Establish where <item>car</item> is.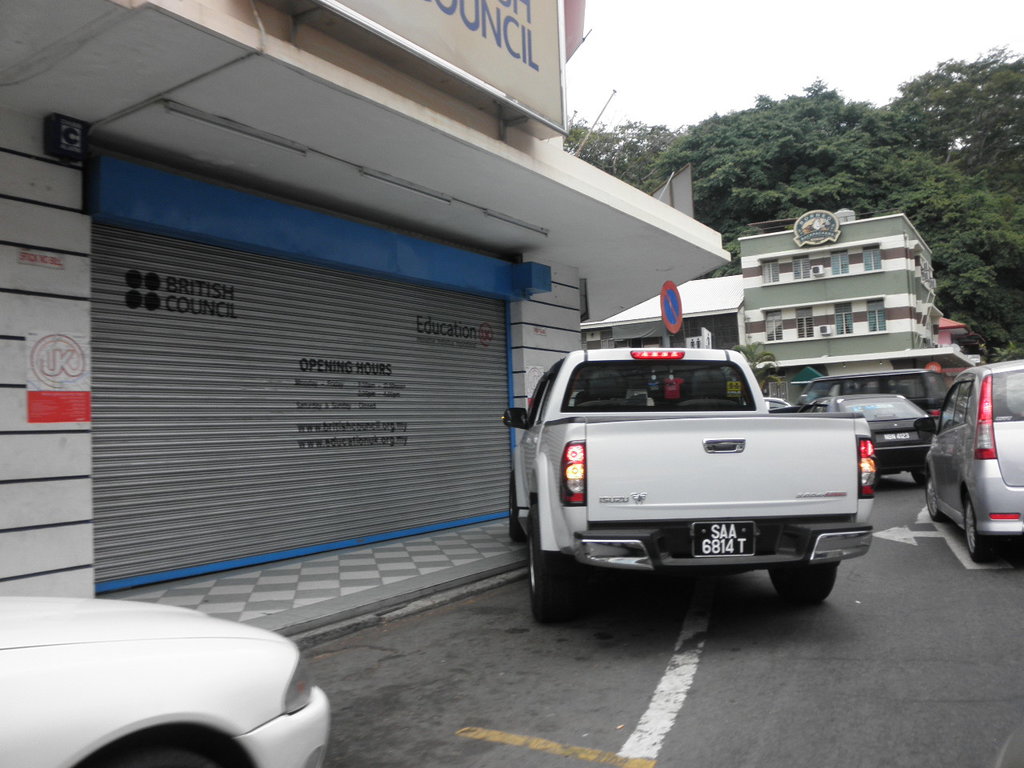
Established at (left=0, top=596, right=330, bottom=767).
